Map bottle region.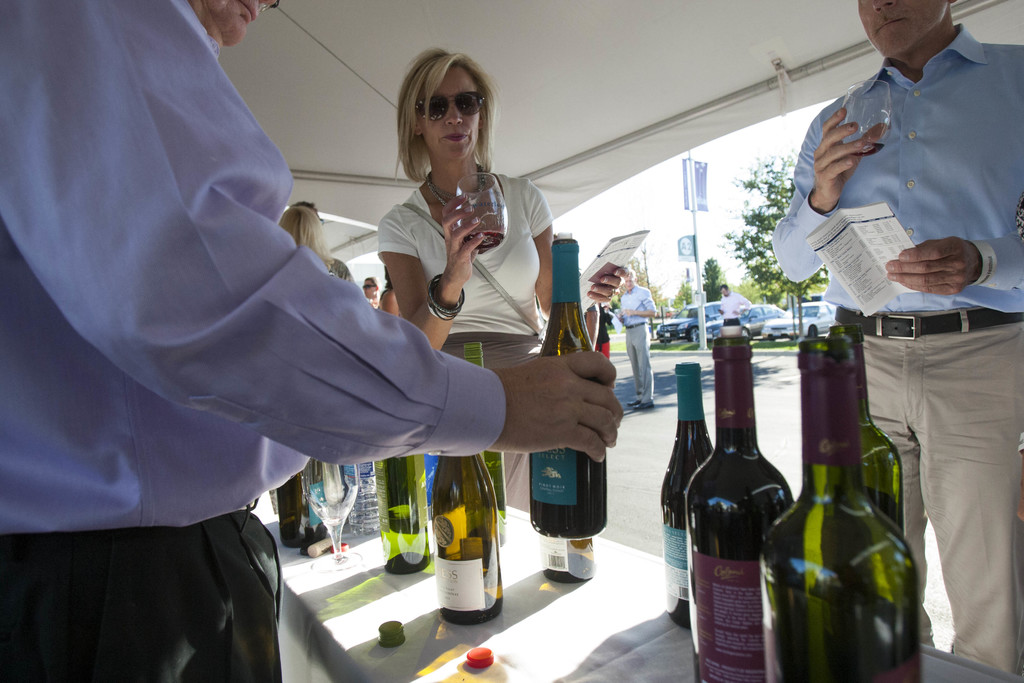
Mapped to (left=423, top=452, right=507, bottom=628).
